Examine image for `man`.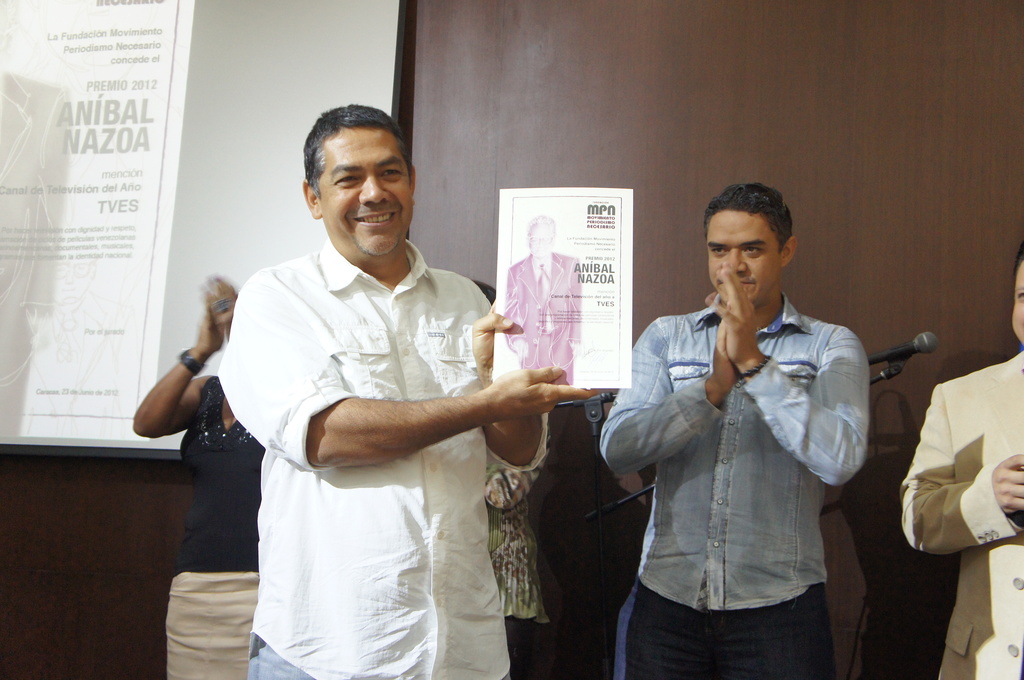
Examination result: 200:90:610:679.
